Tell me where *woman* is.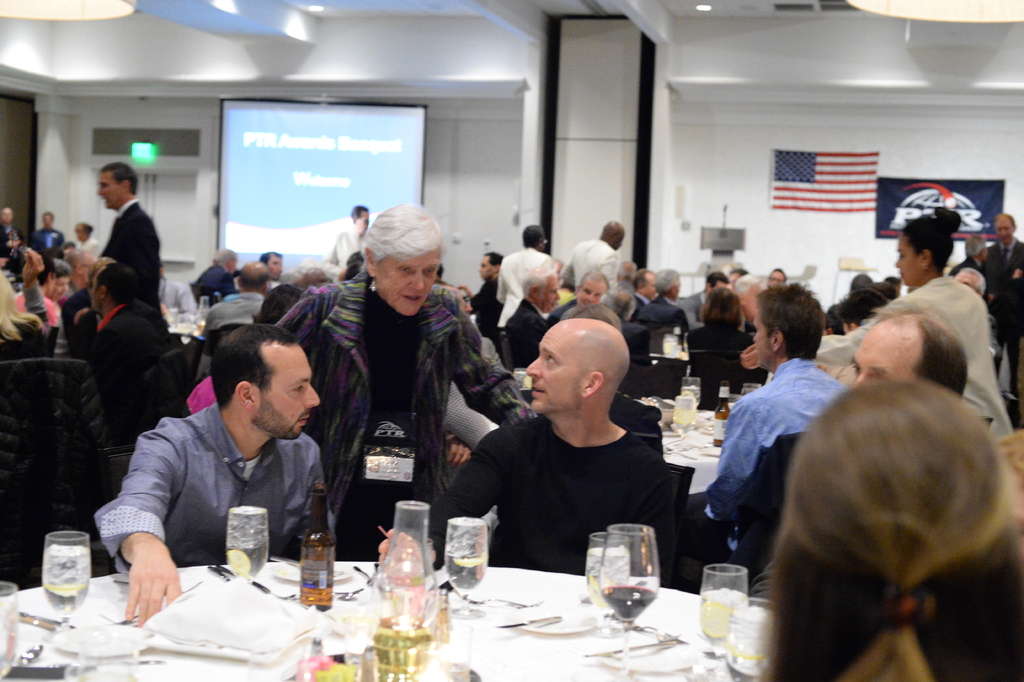
*woman* is at pyautogui.locateOnScreen(268, 203, 538, 560).
